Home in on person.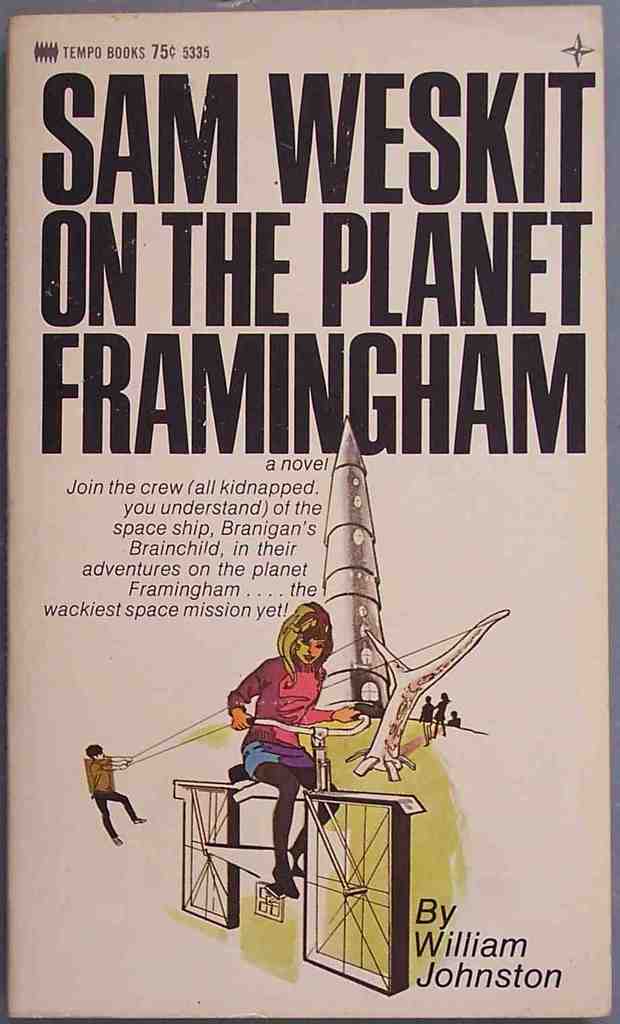
Homed in at <region>78, 738, 146, 850</region>.
